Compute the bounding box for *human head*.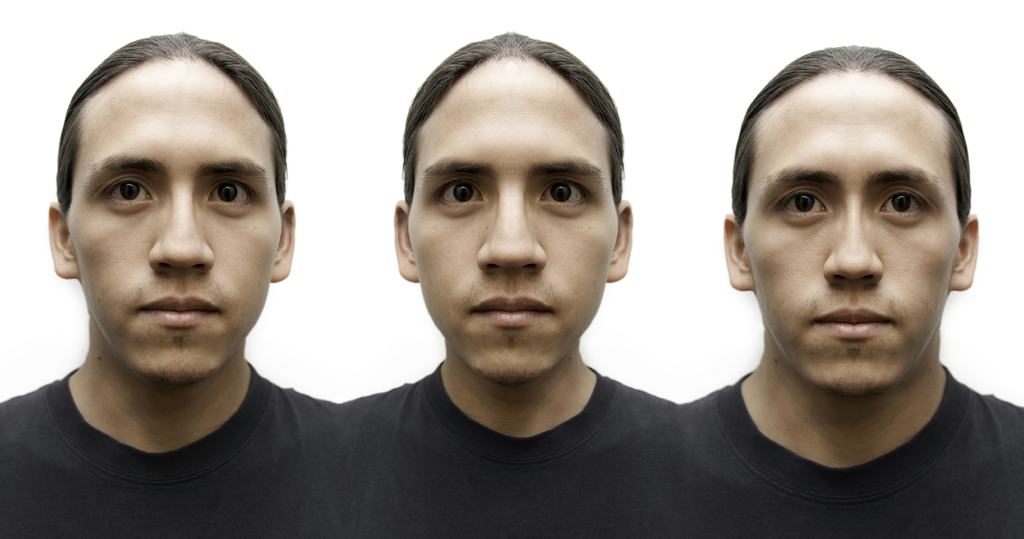
rect(47, 22, 279, 364).
